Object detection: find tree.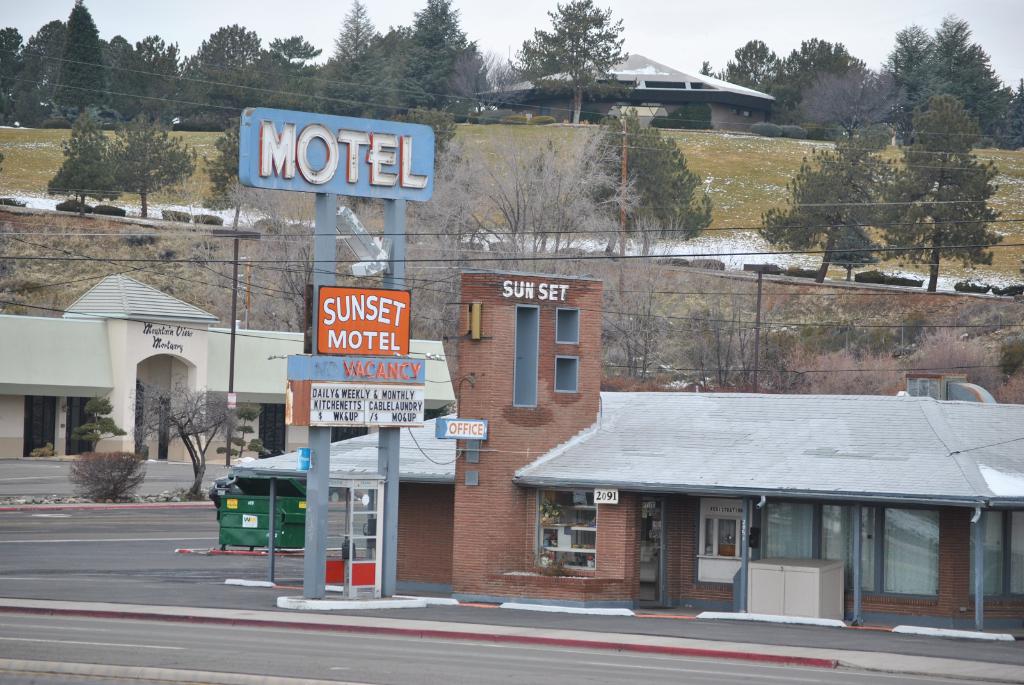
x1=874, y1=14, x2=1023, y2=156.
